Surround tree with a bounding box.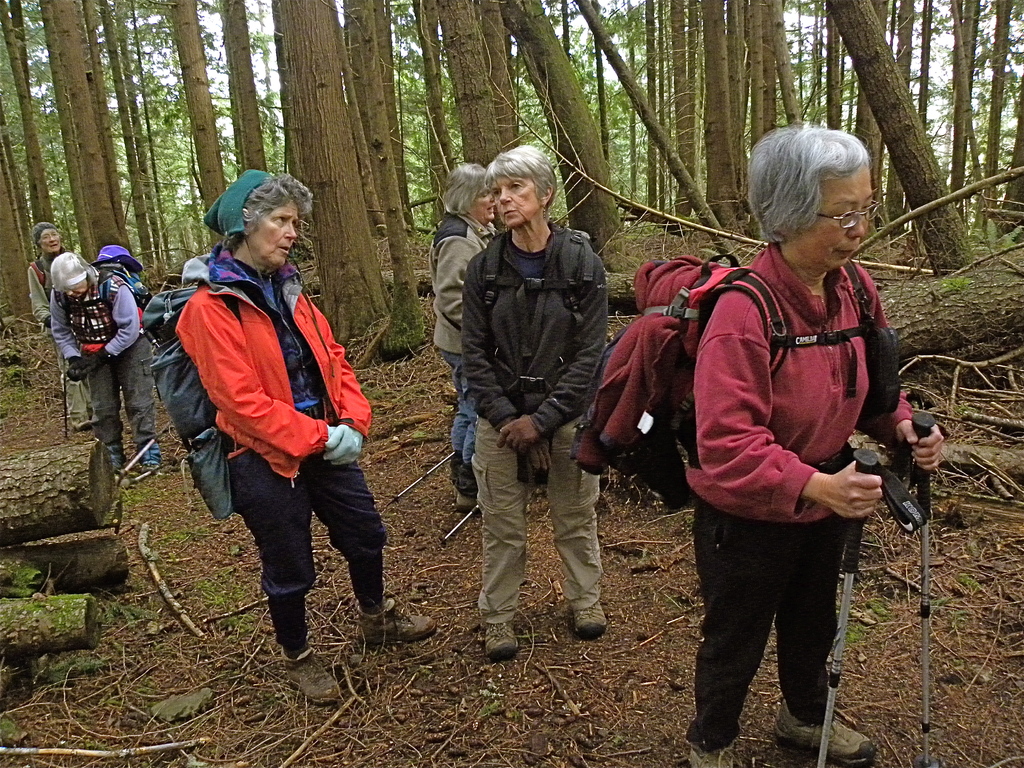
[165, 0, 228, 255].
